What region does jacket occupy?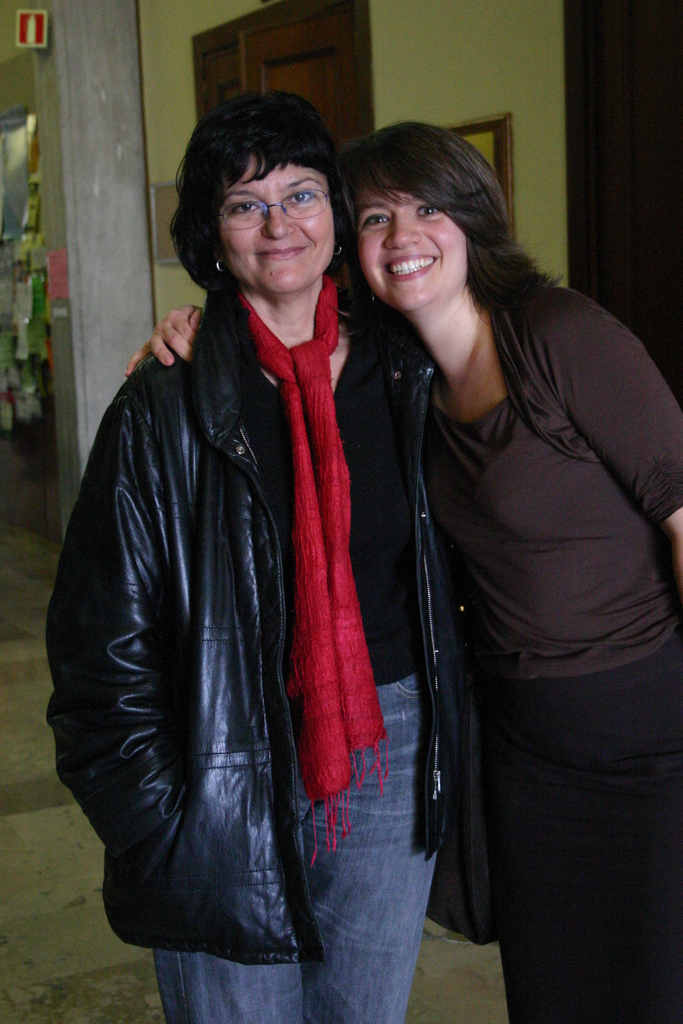
(x1=33, y1=203, x2=398, y2=984).
